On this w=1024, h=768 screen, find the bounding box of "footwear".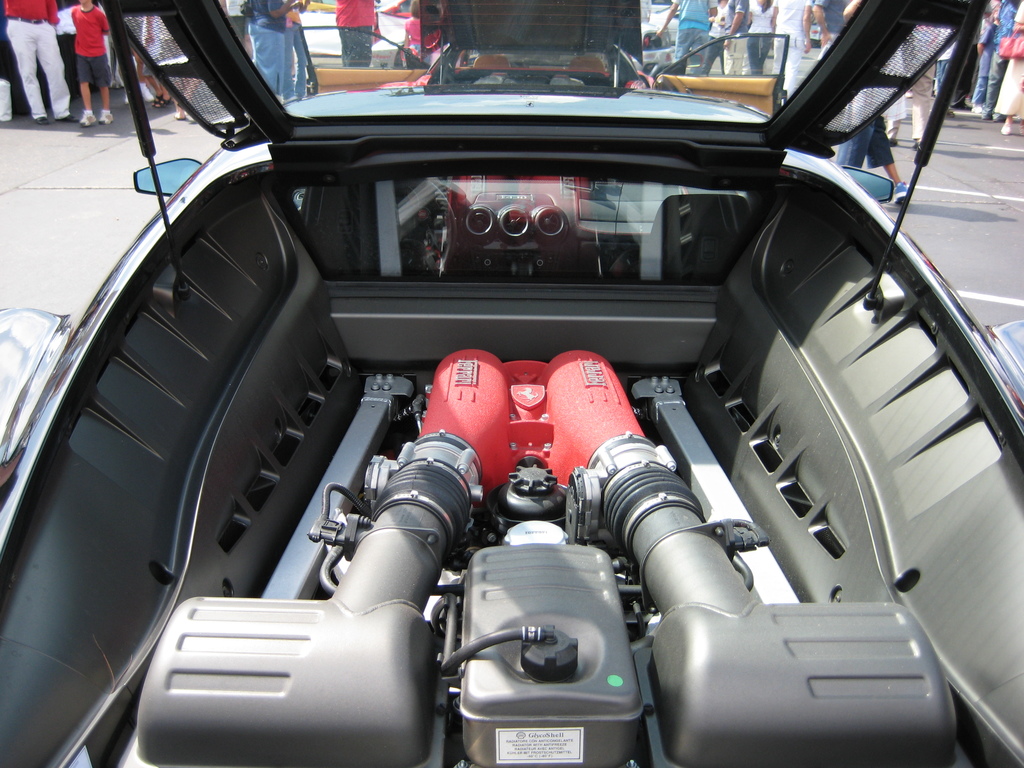
Bounding box: BBox(35, 117, 49, 126).
